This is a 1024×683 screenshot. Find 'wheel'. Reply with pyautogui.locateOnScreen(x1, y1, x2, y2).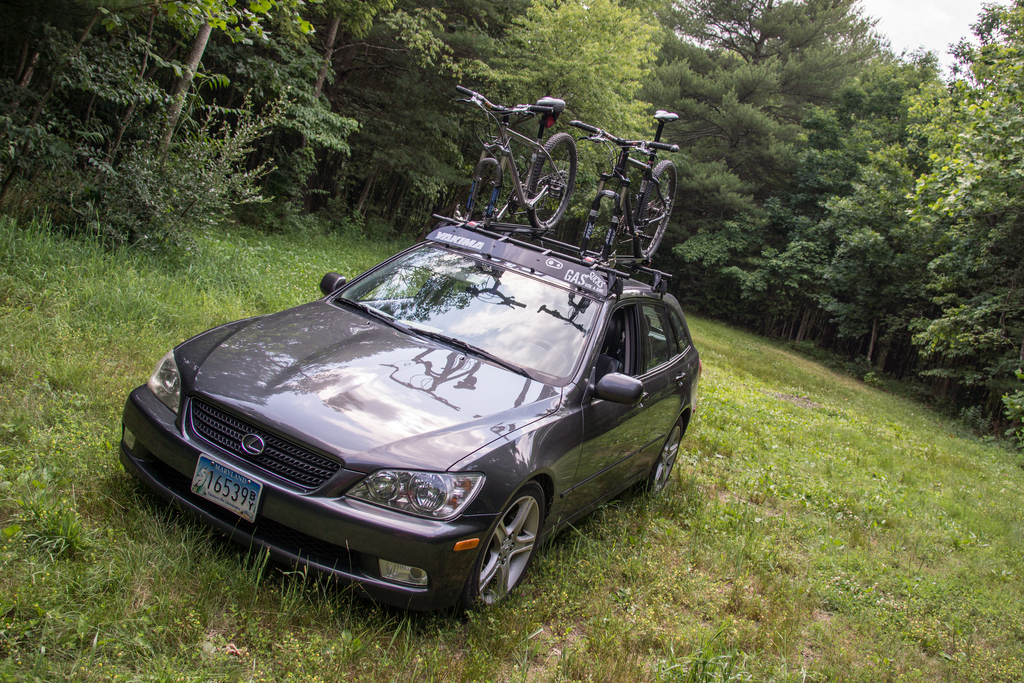
pyautogui.locateOnScreen(637, 158, 682, 263).
